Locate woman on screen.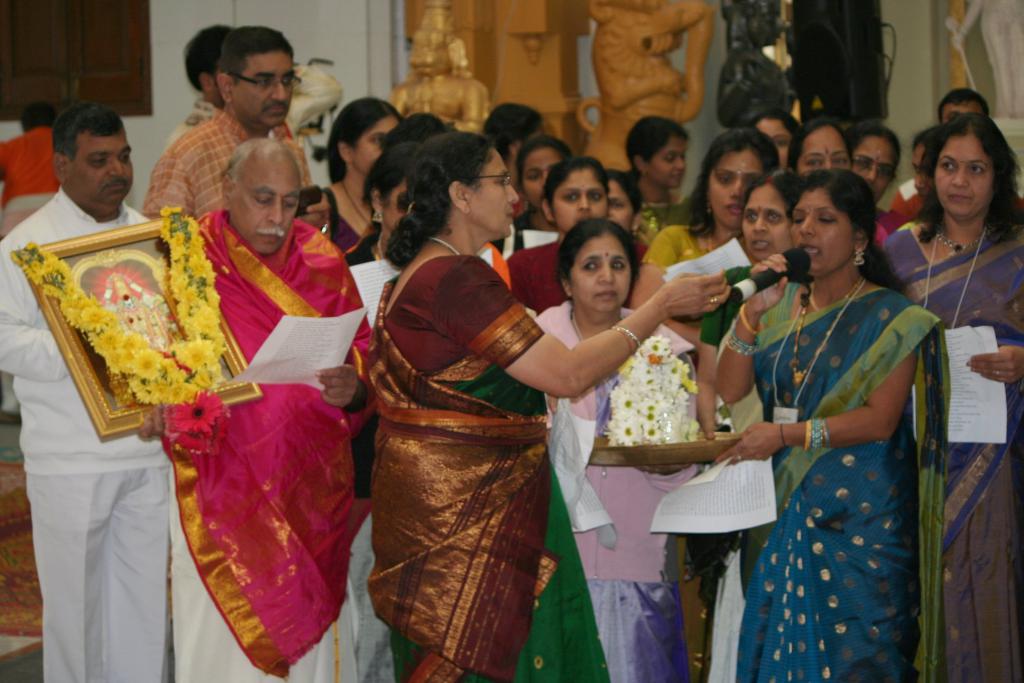
On screen at detection(365, 132, 729, 682).
